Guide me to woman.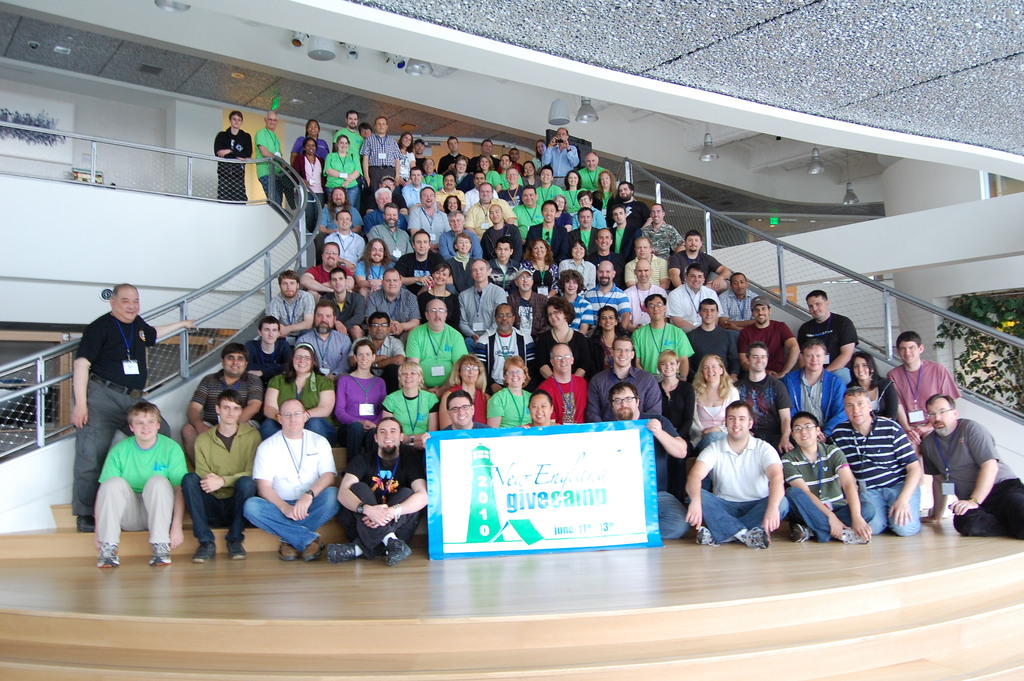
Guidance: <bbox>475, 156, 504, 189</bbox>.
